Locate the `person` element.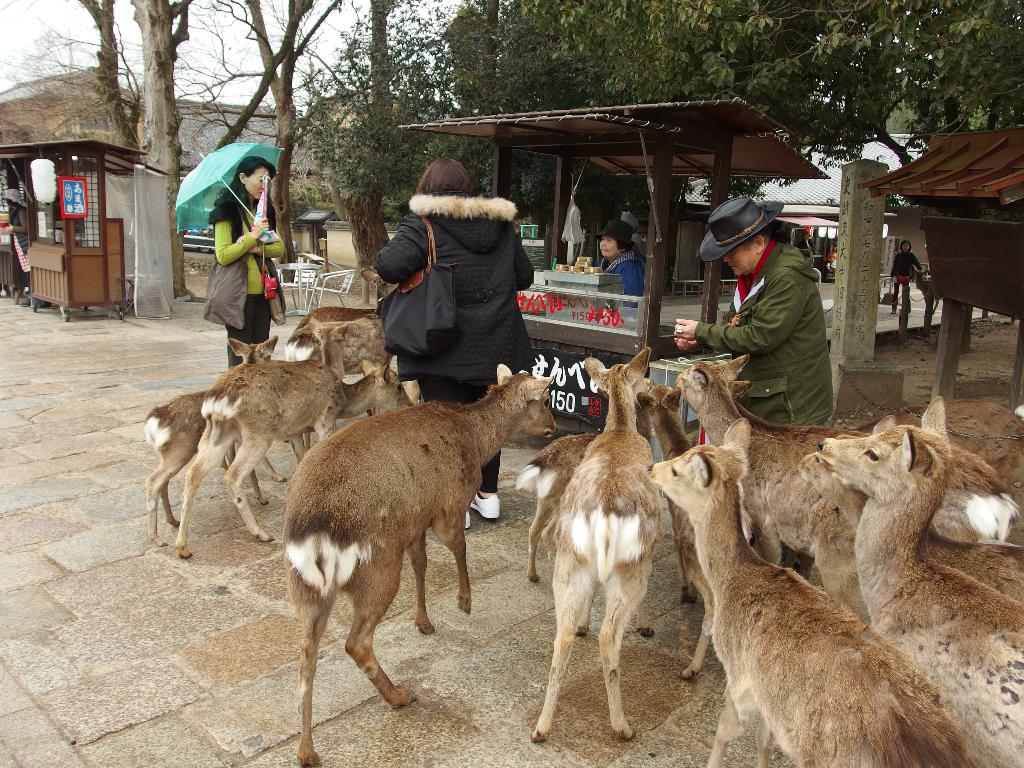
Element bbox: locate(364, 150, 554, 525).
